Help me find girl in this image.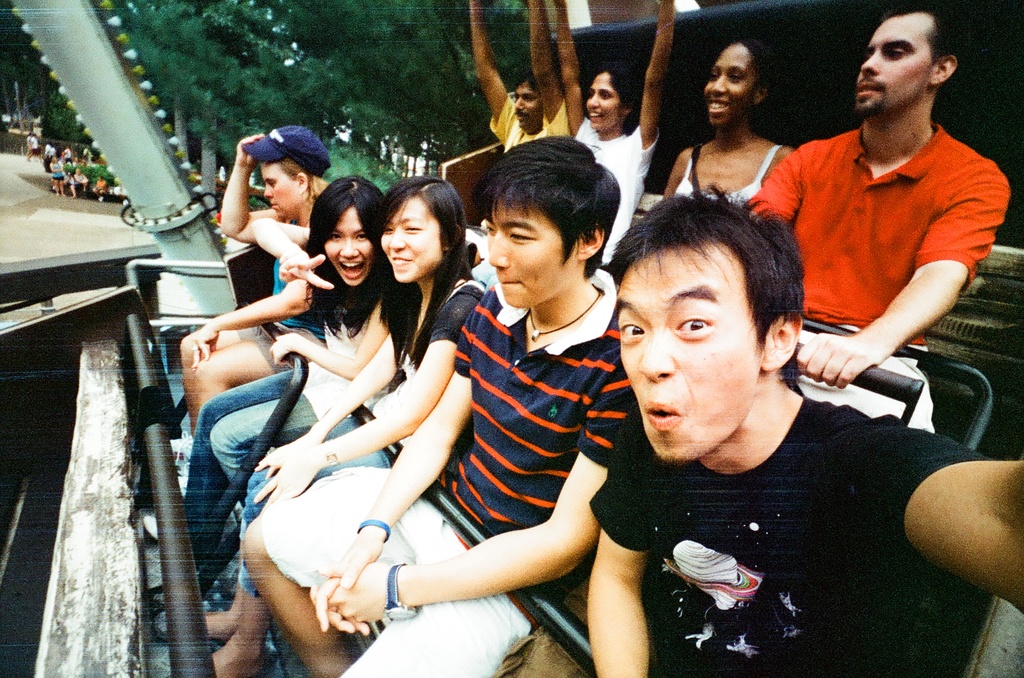
Found it: (211,178,485,496).
